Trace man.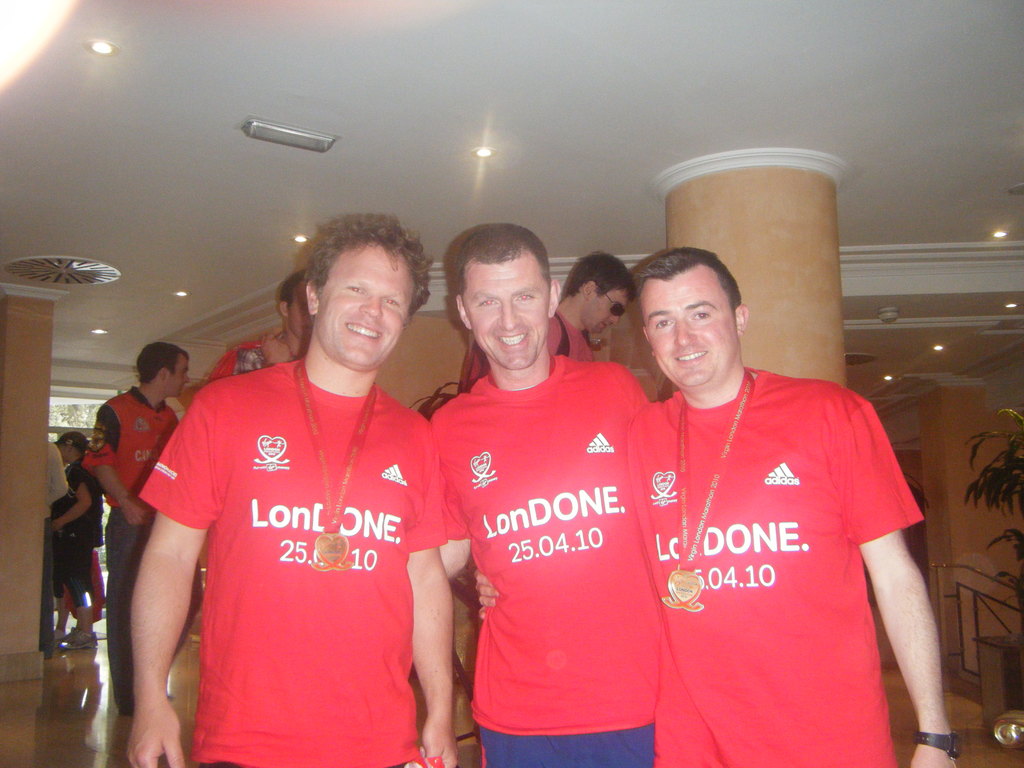
Traced to 428, 225, 648, 767.
